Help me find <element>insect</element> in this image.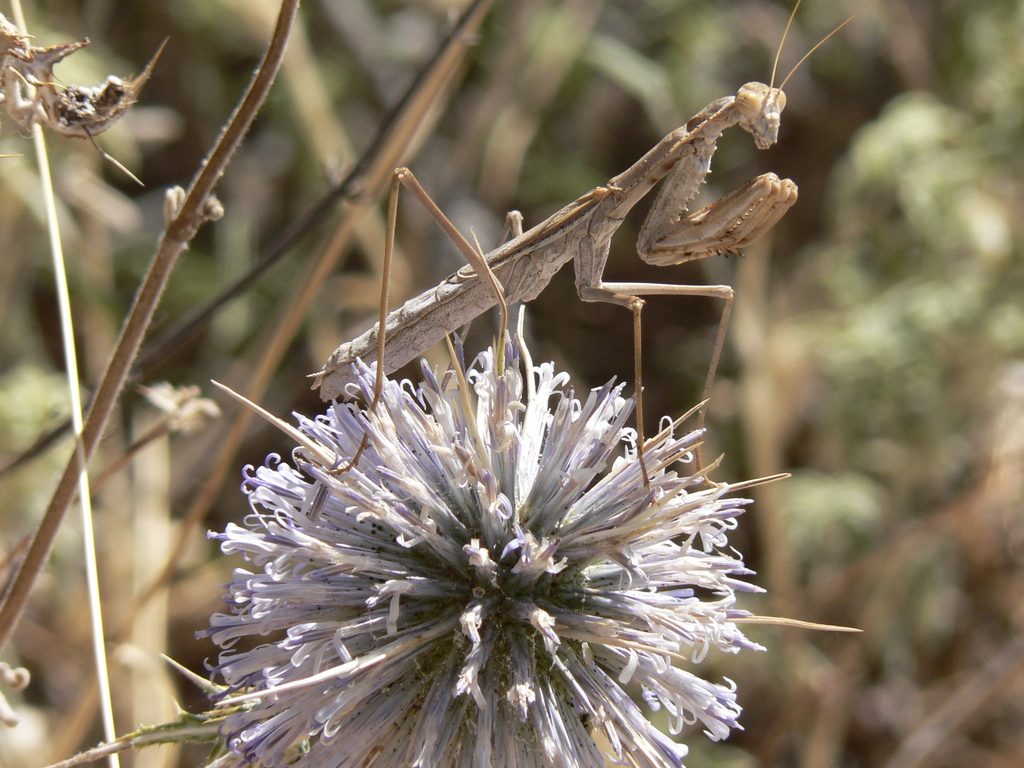
Found it: (x1=299, y1=0, x2=868, y2=494).
